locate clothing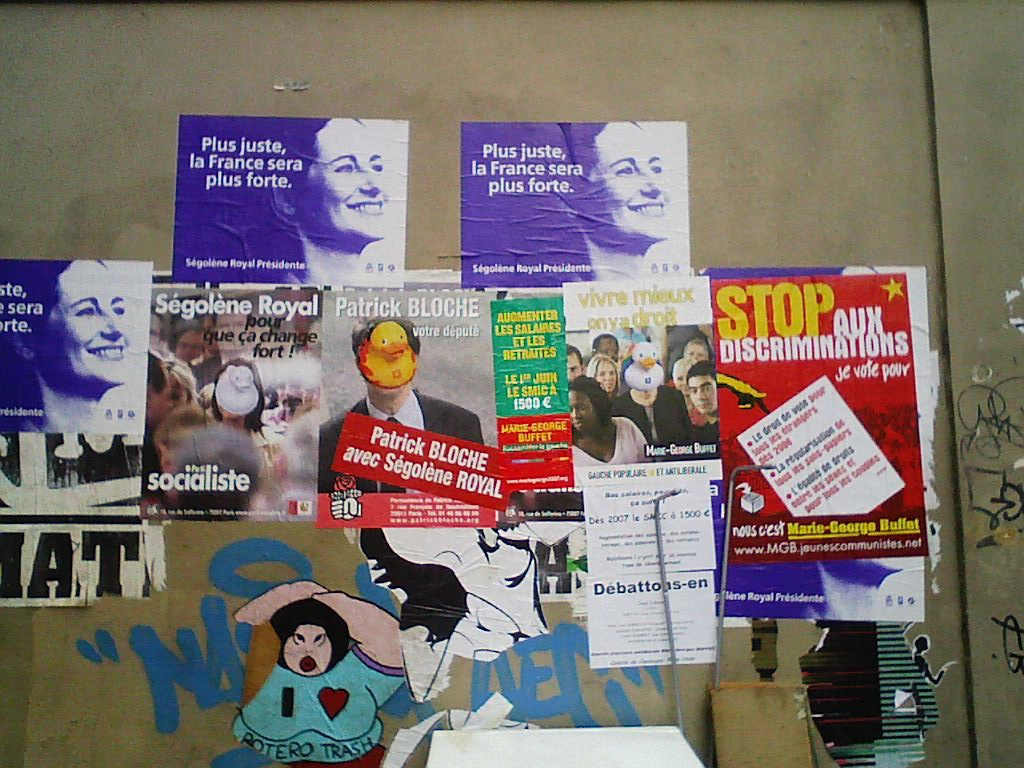
{"left": 576, "top": 419, "right": 647, "bottom": 472}
